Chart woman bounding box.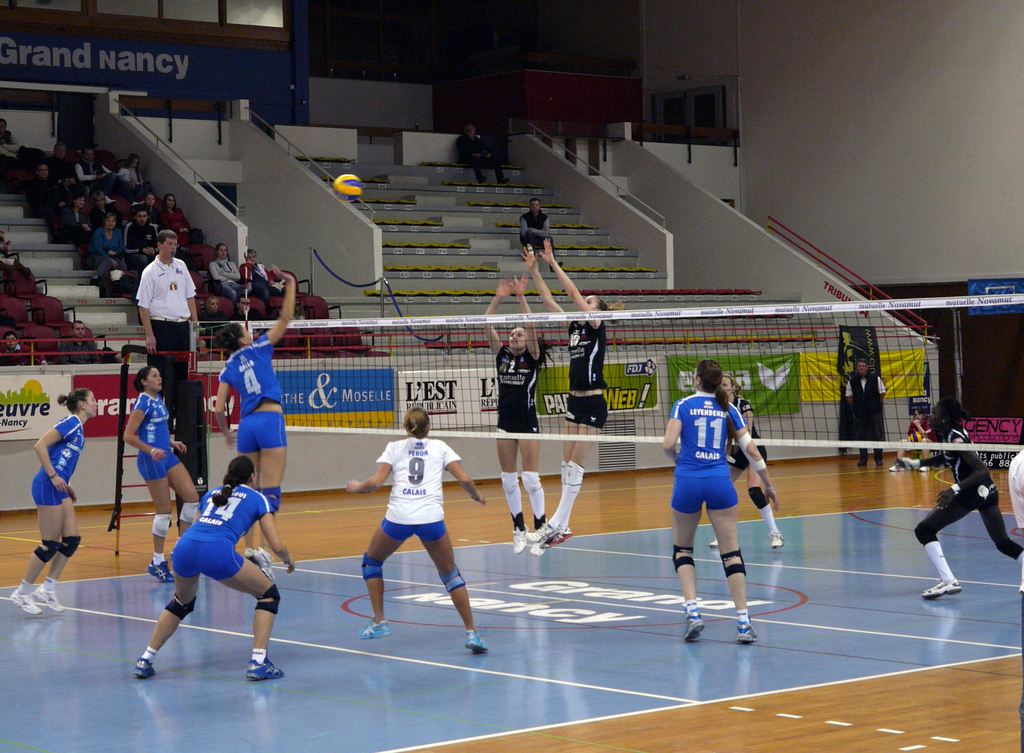
Charted: Rect(705, 369, 789, 556).
